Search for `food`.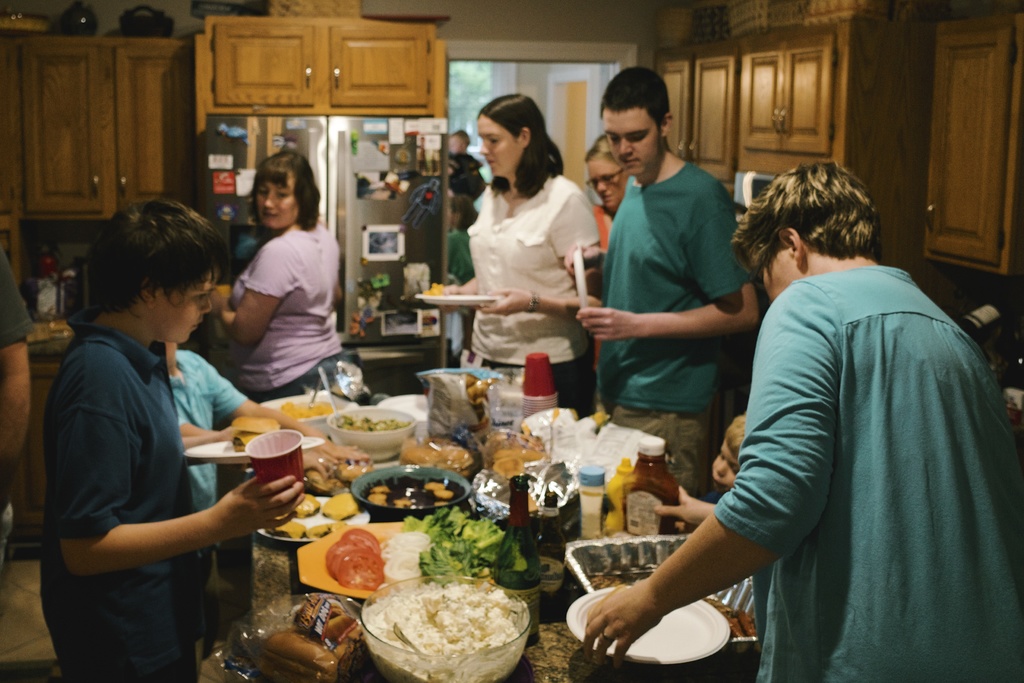
Found at (left=280, top=401, right=333, bottom=420).
